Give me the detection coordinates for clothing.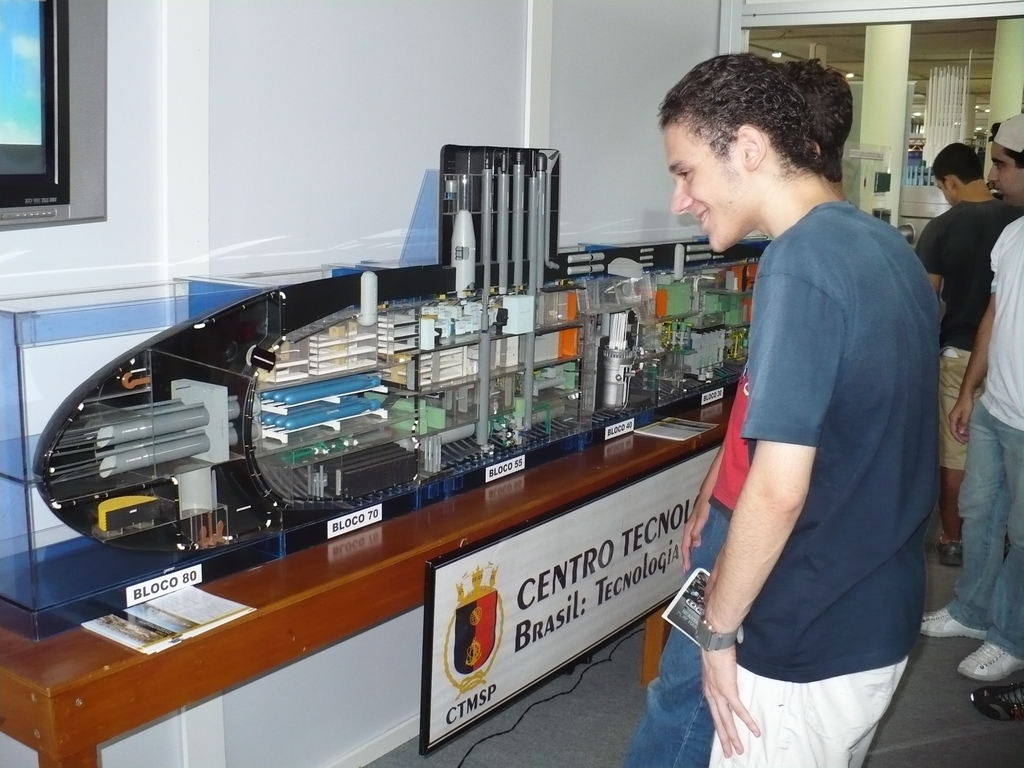
x1=705 y1=186 x2=934 y2=724.
